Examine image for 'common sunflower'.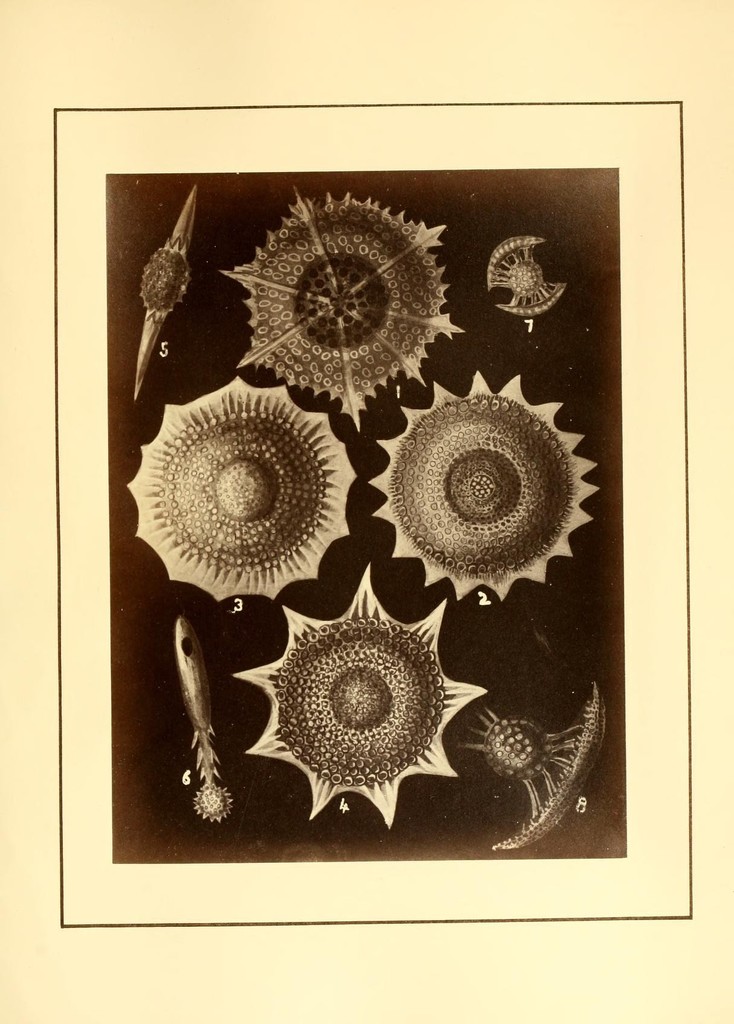
Examination result: {"x1": 247, "y1": 598, "x2": 478, "y2": 835}.
